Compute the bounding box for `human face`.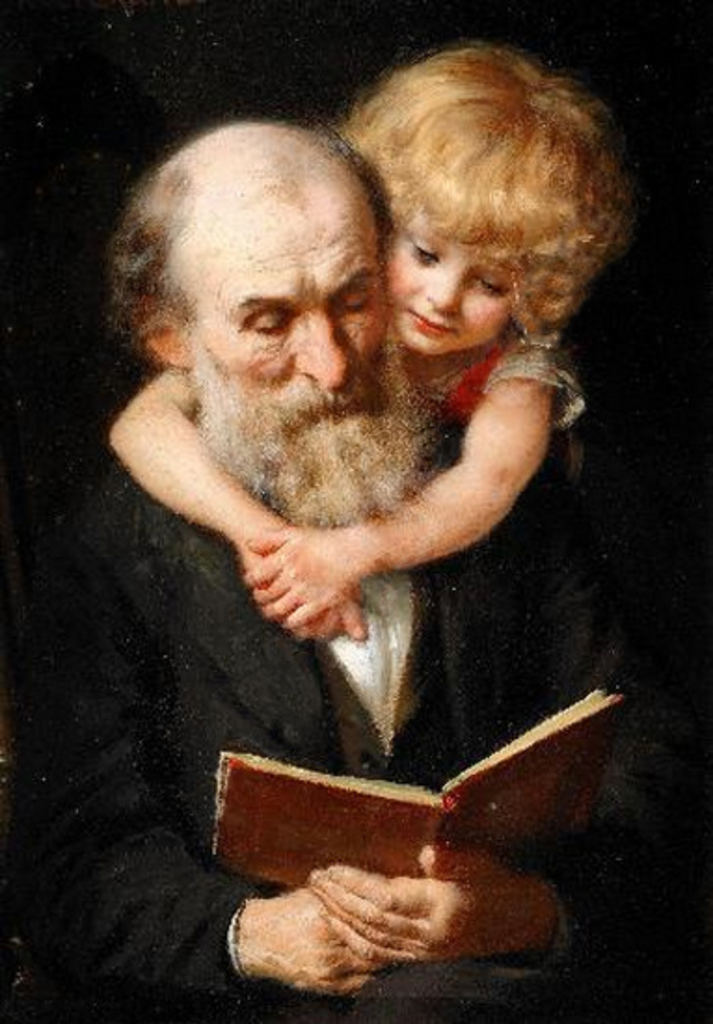
select_region(184, 175, 369, 434).
